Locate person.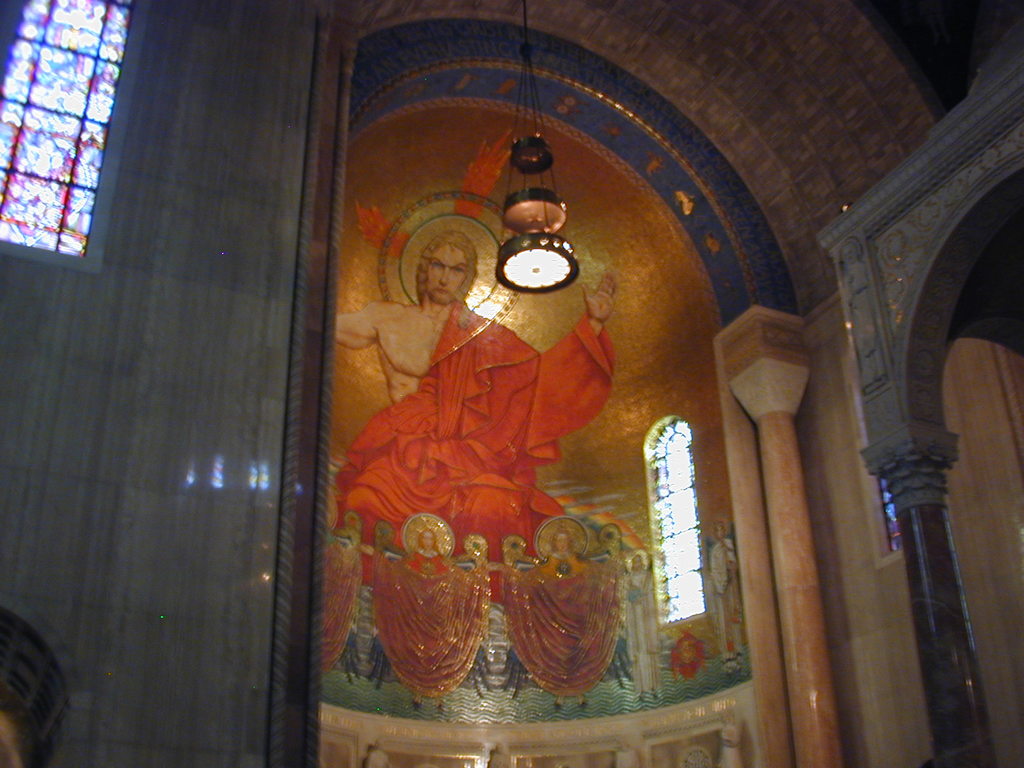
Bounding box: rect(618, 552, 655, 703).
